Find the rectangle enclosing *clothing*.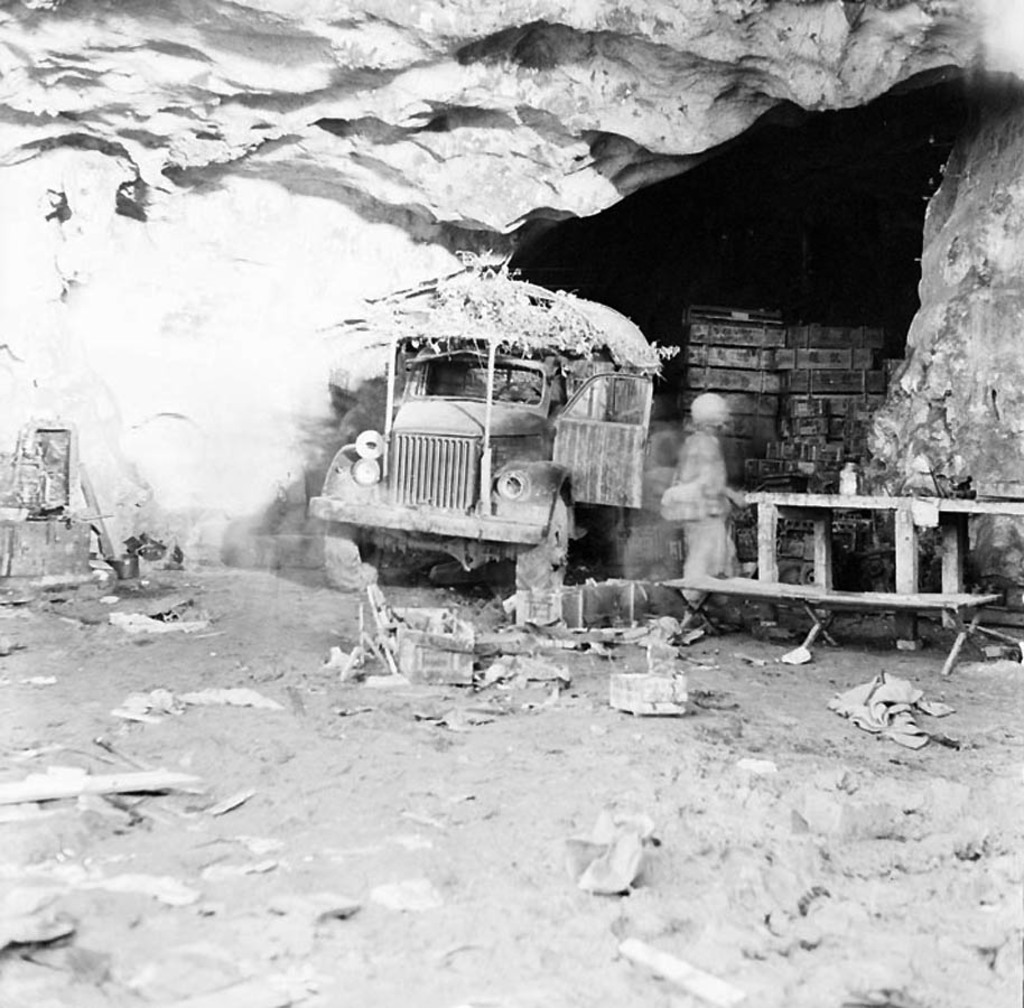
674,427,741,603.
